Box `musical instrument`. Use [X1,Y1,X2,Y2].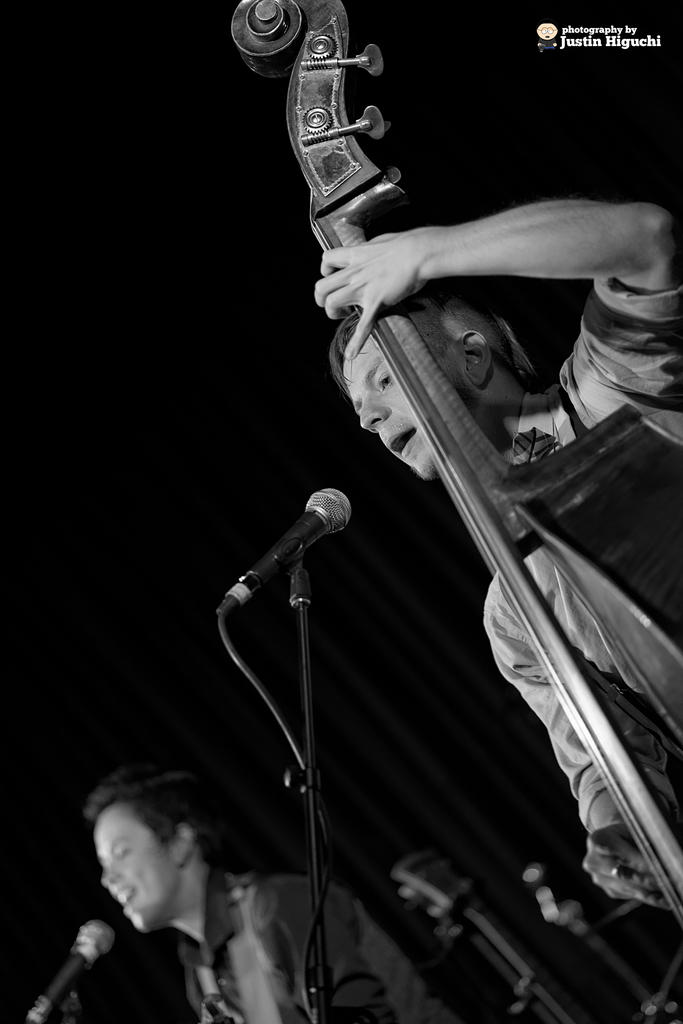
[218,0,682,1003].
